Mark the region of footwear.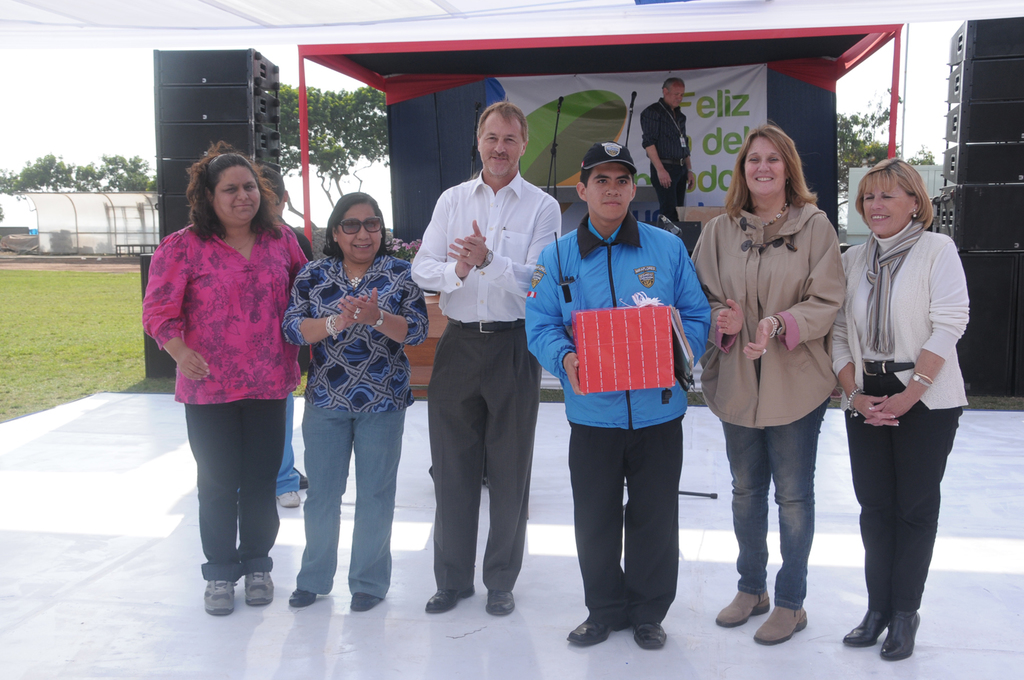
Region: {"left": 565, "top": 613, "right": 626, "bottom": 652}.
